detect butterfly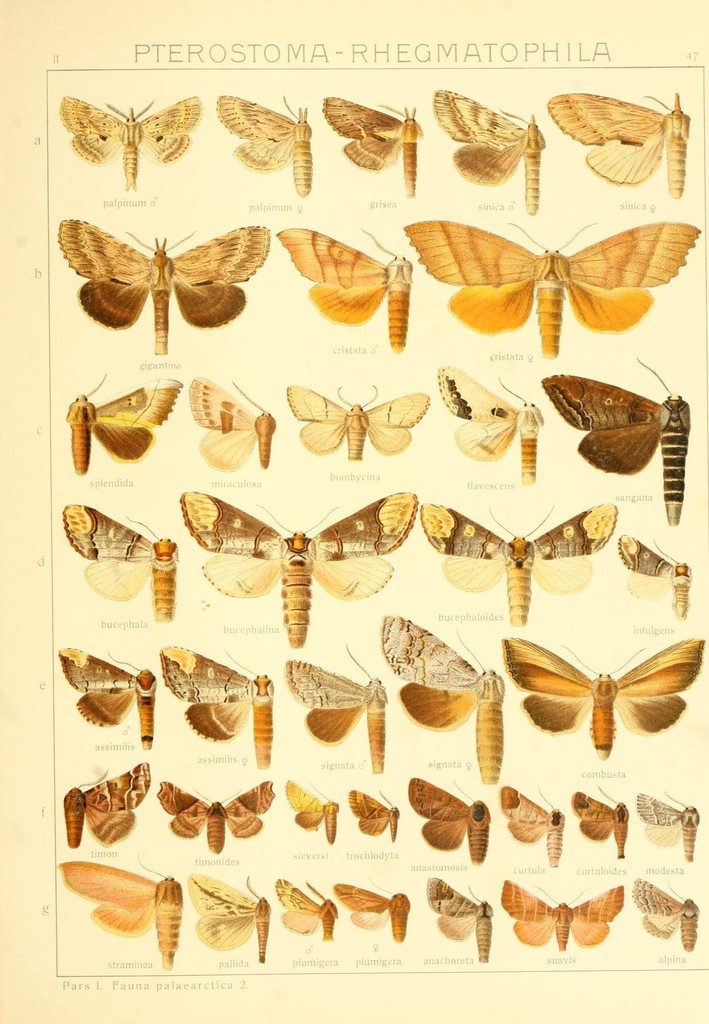
[left=59, top=751, right=150, bottom=853]
